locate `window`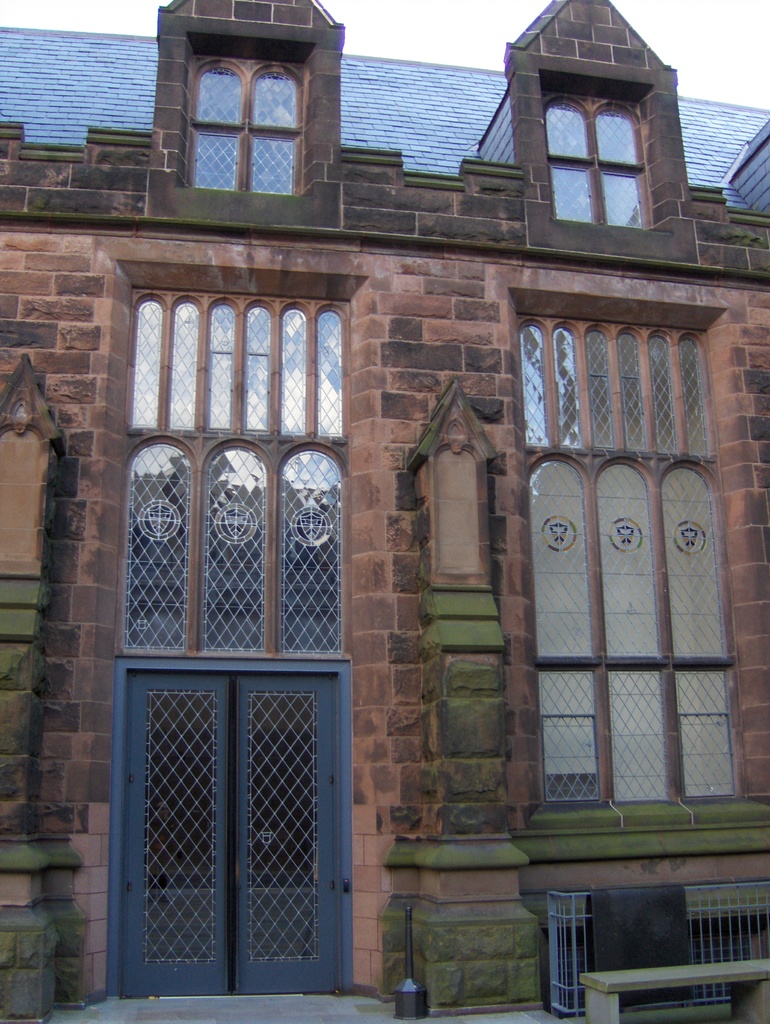
[x1=109, y1=273, x2=353, y2=664]
